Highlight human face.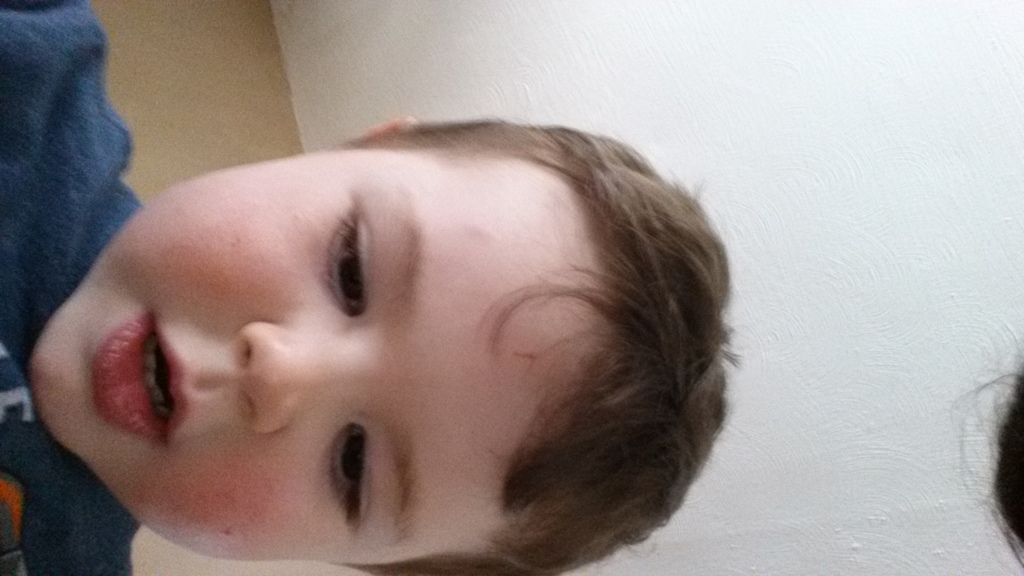
Highlighted region: [x1=31, y1=149, x2=609, y2=572].
